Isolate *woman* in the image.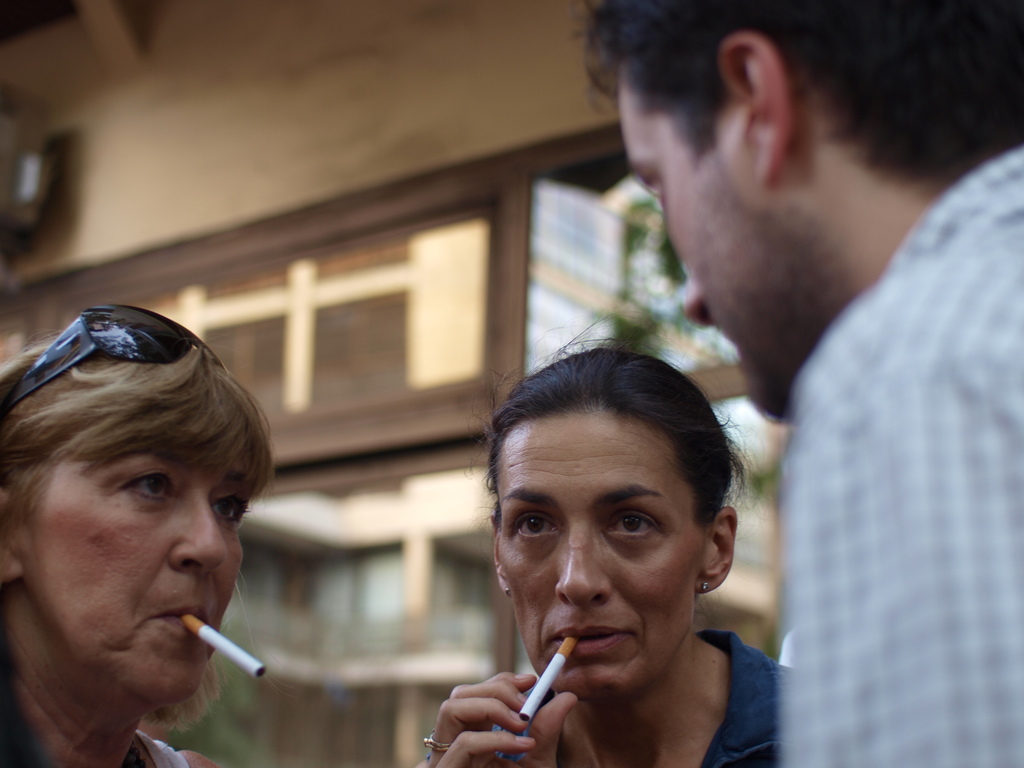
Isolated region: box=[421, 315, 787, 767].
